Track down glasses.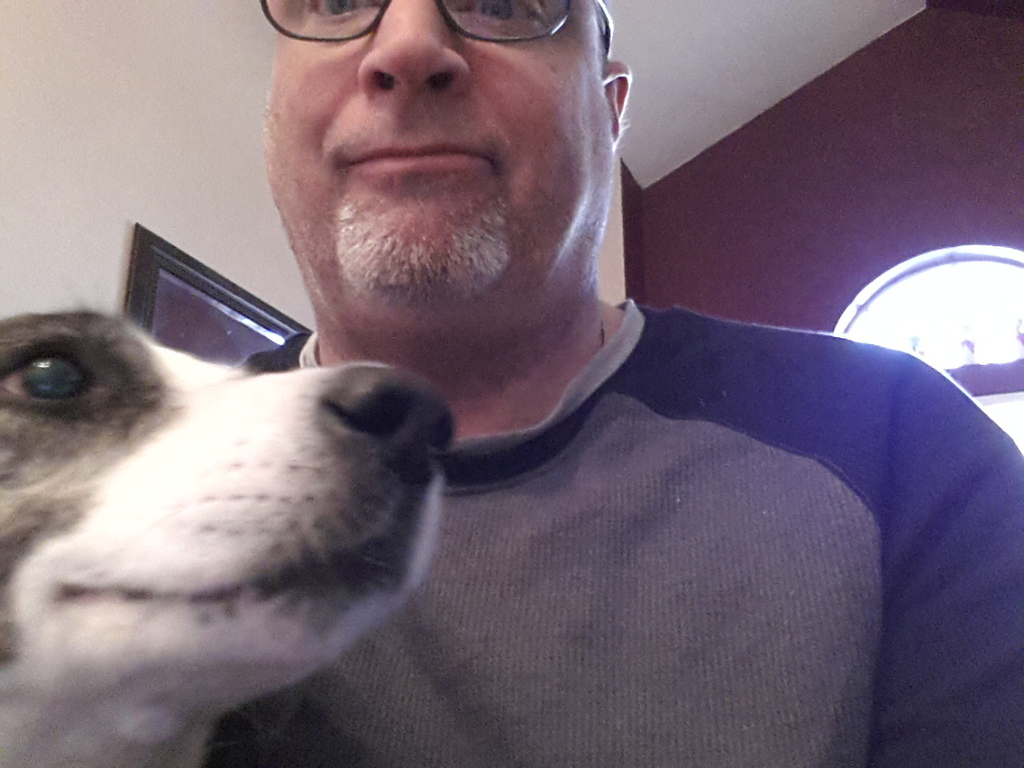
Tracked to crop(256, 0, 616, 62).
